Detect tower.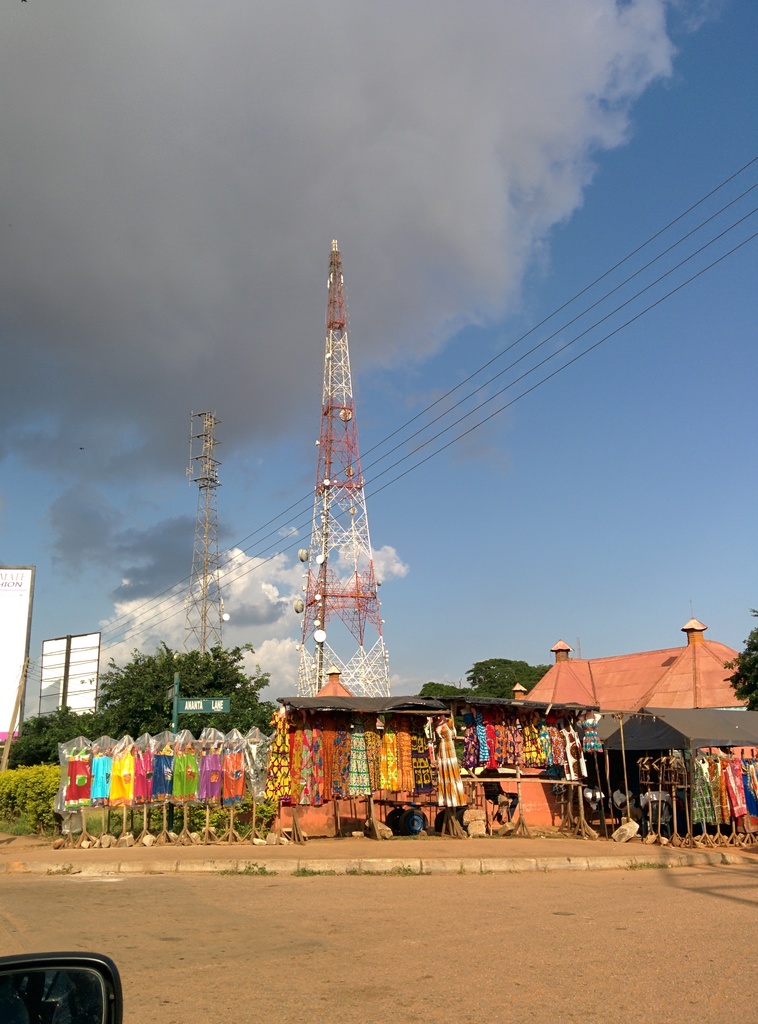
Detected at pyautogui.locateOnScreen(181, 407, 224, 660).
